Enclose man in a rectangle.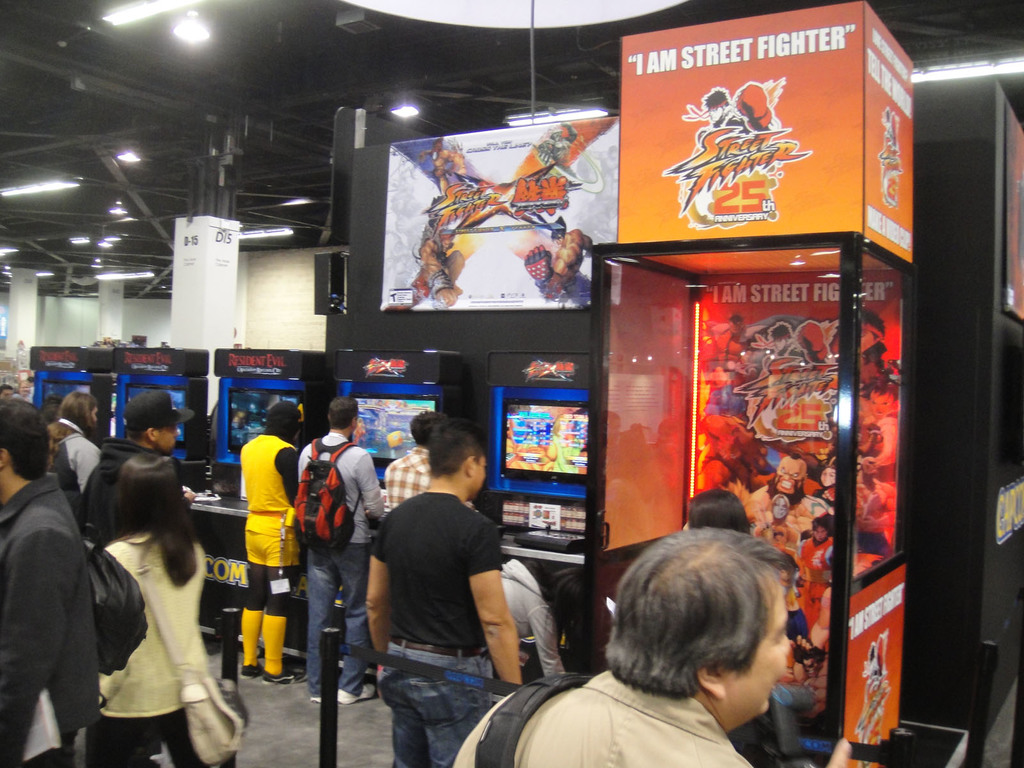
pyautogui.locateOnScreen(0, 394, 102, 767).
